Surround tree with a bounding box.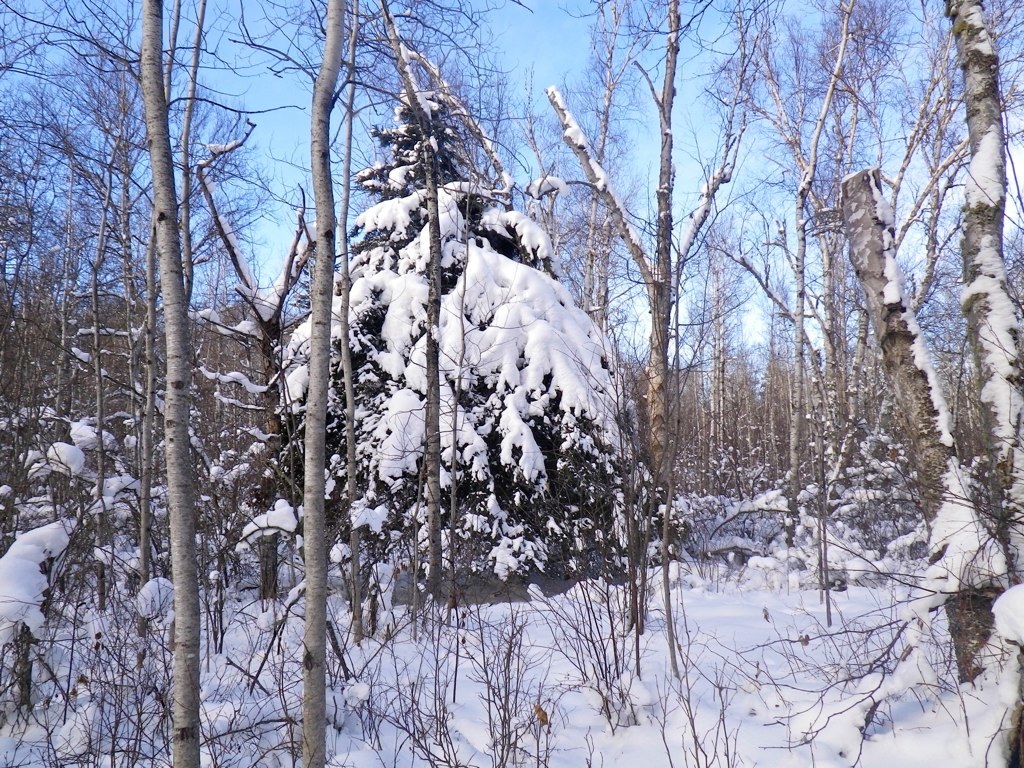
Rect(0, 0, 1023, 762).
